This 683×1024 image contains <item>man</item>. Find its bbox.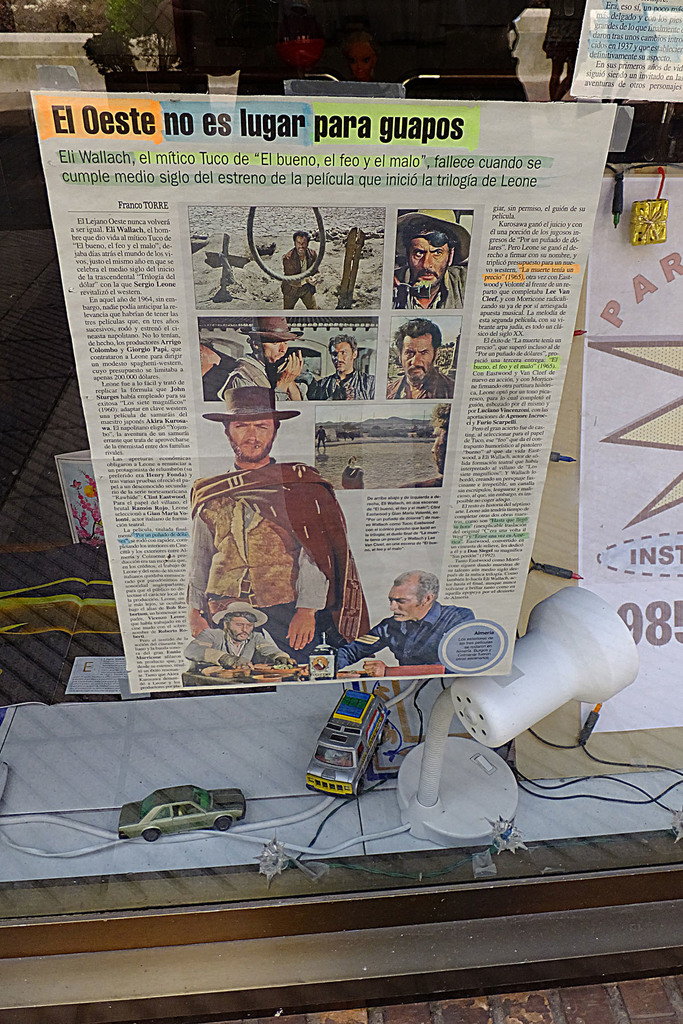
<bbox>392, 207, 469, 309</bbox>.
